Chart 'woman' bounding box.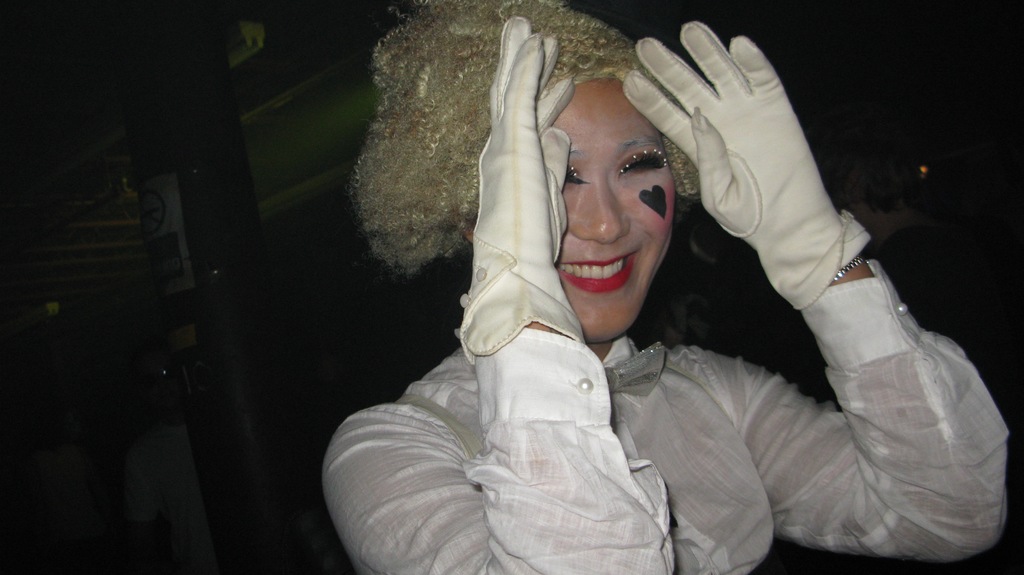
Charted: <bbox>328, 0, 1010, 574</bbox>.
